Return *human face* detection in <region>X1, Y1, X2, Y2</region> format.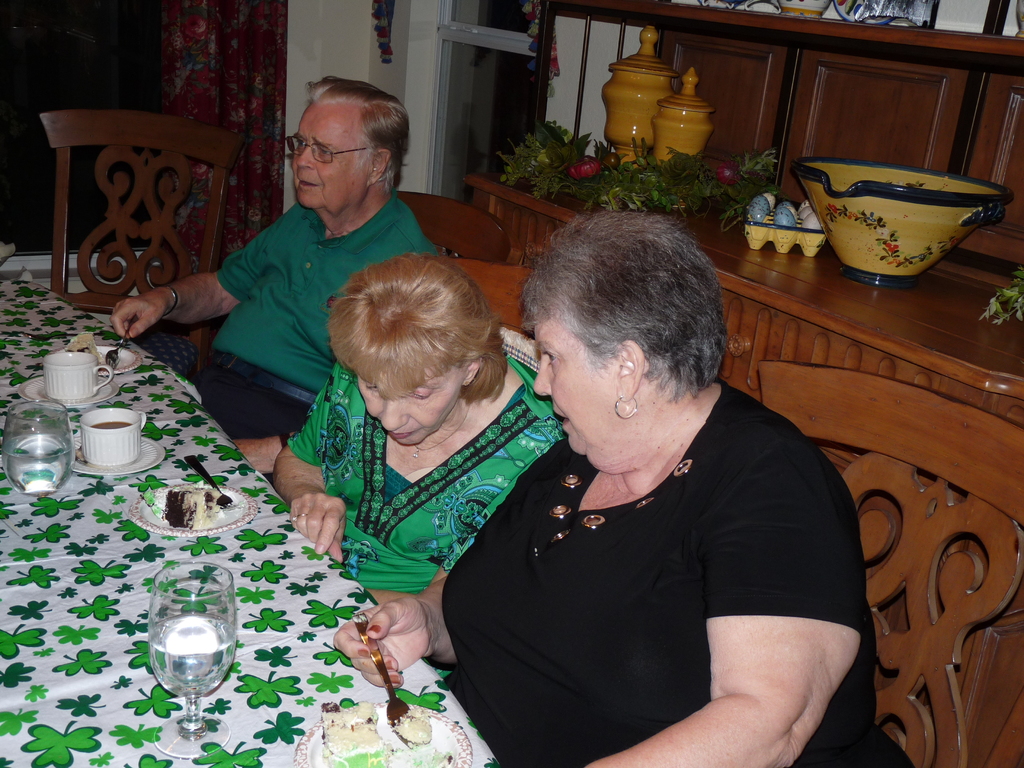
<region>358, 368, 460, 444</region>.
